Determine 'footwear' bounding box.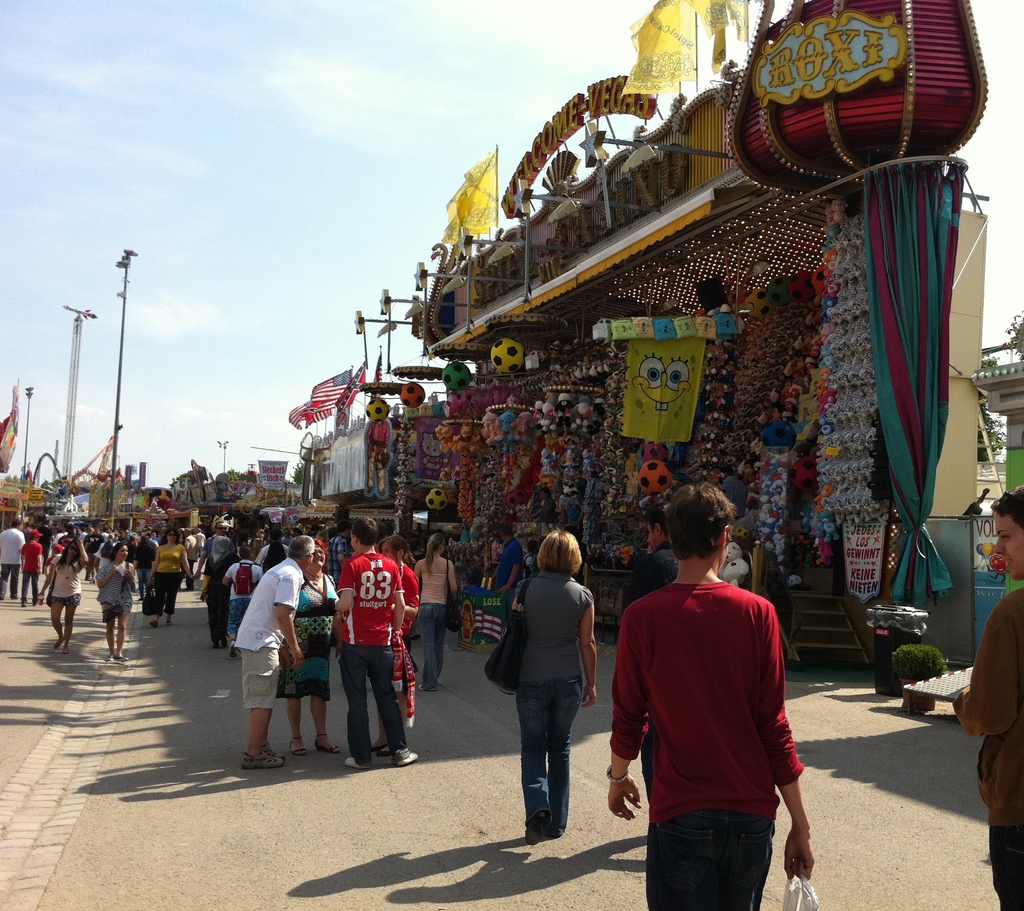
Determined: 53:642:62:650.
